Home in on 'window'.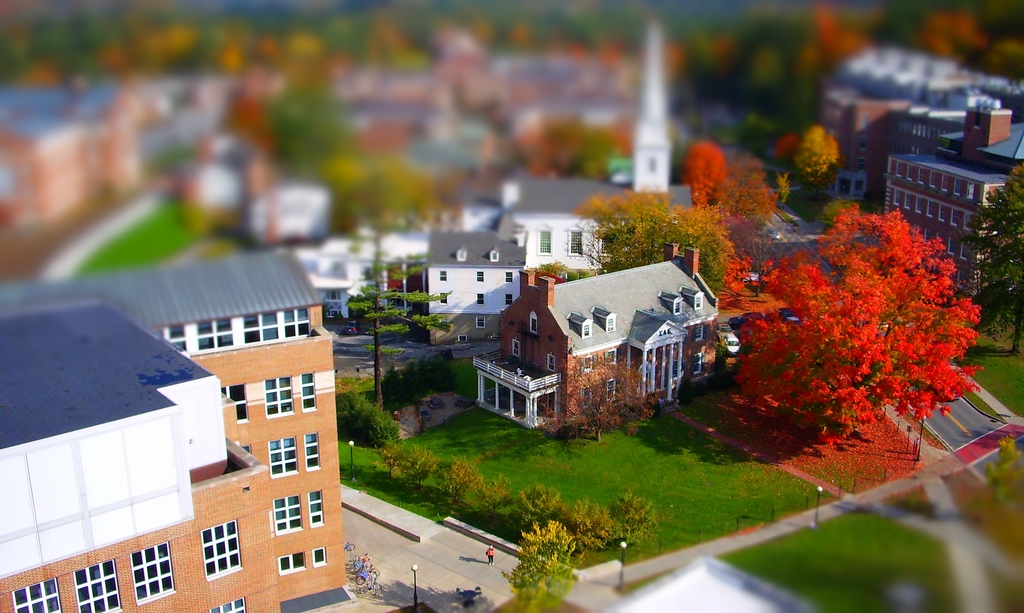
Homed in at locate(507, 273, 513, 282).
